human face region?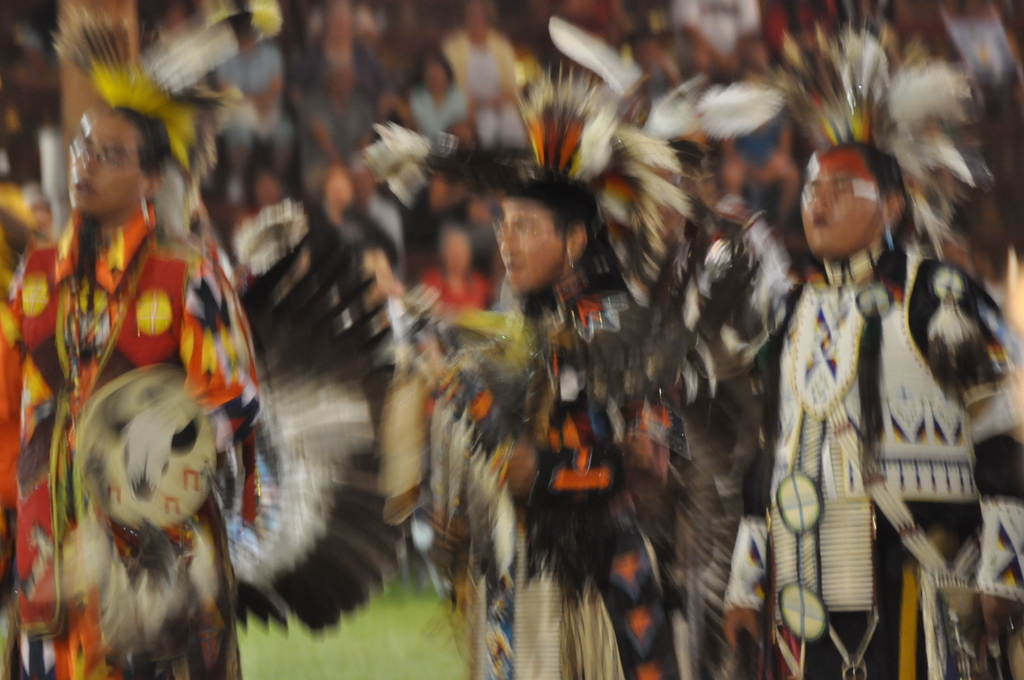
(left=443, top=239, right=467, bottom=277)
